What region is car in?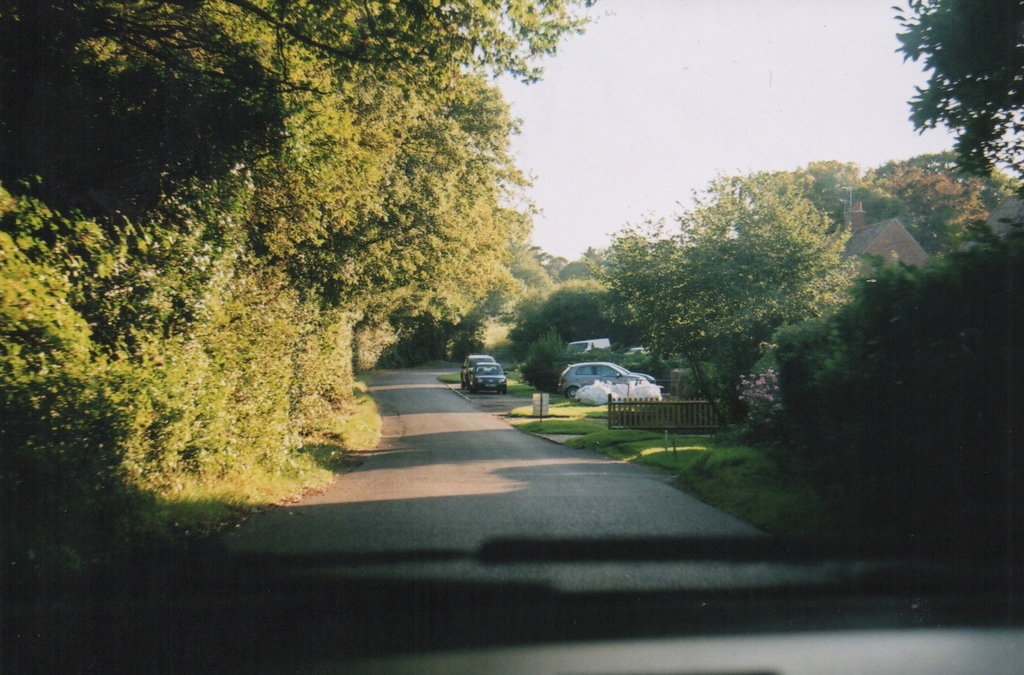
l=458, t=357, r=497, b=380.
